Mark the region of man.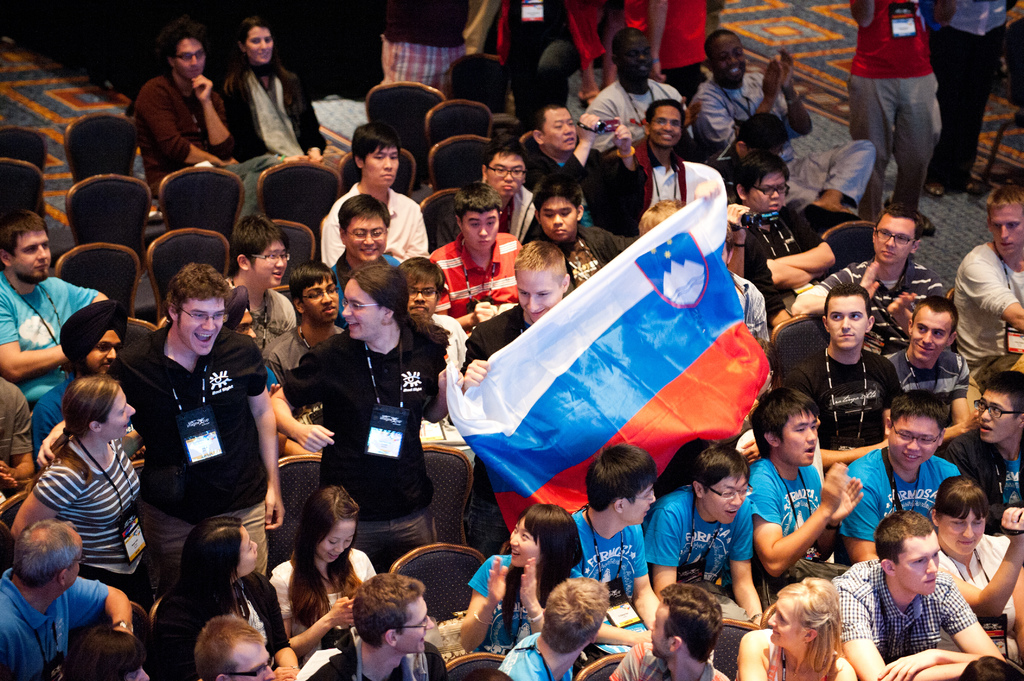
Region: [left=190, top=618, right=276, bottom=680].
